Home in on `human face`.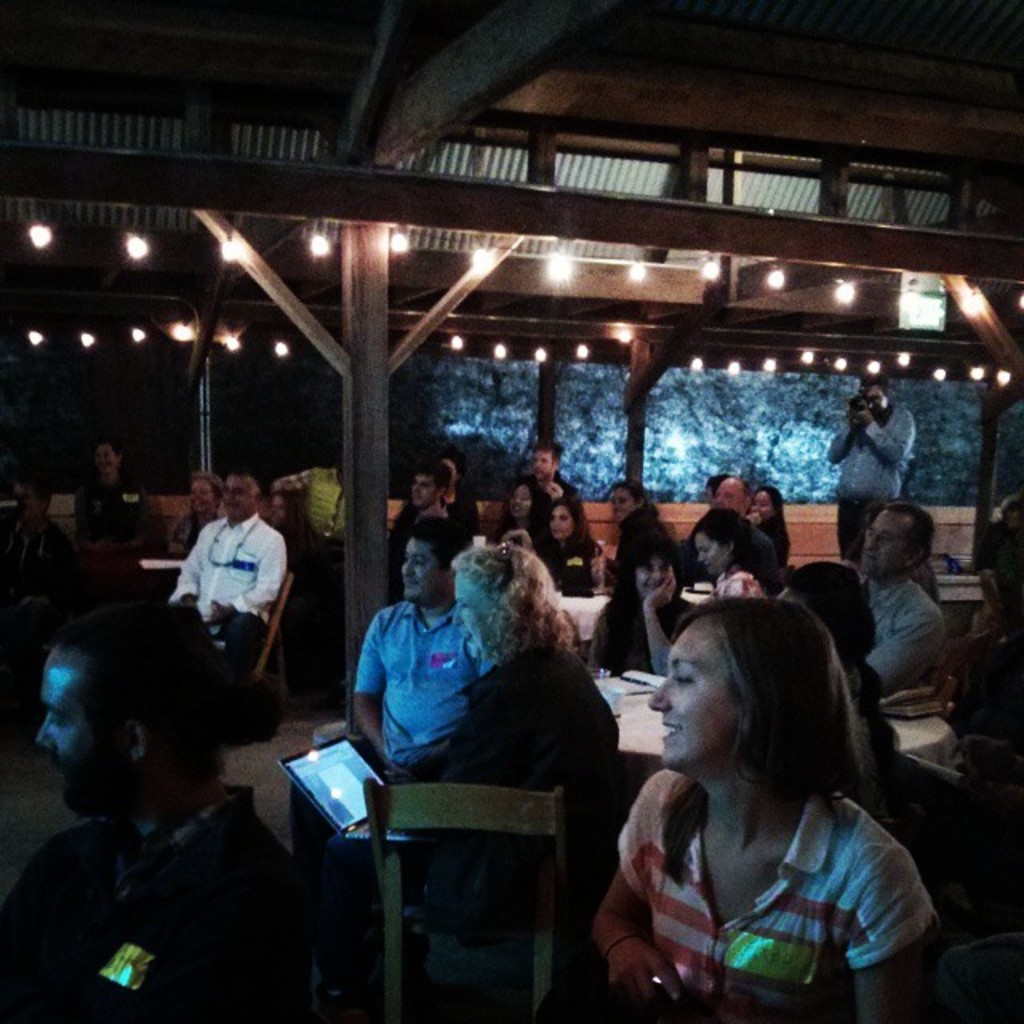
Homed in at box=[749, 494, 766, 512].
